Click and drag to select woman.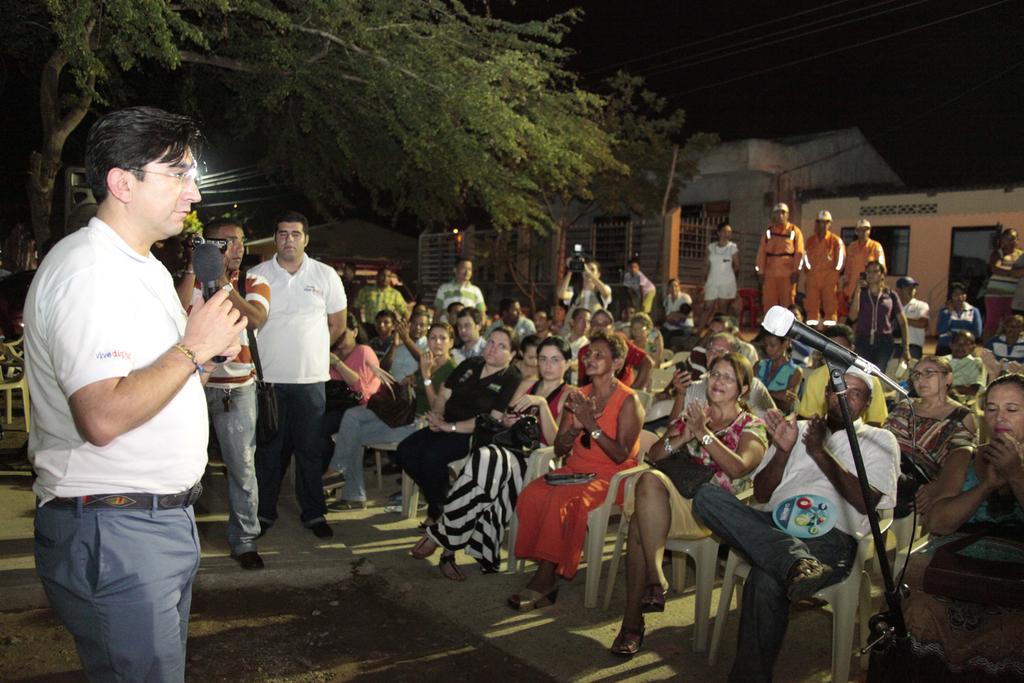
Selection: [left=609, top=357, right=769, bottom=655].
